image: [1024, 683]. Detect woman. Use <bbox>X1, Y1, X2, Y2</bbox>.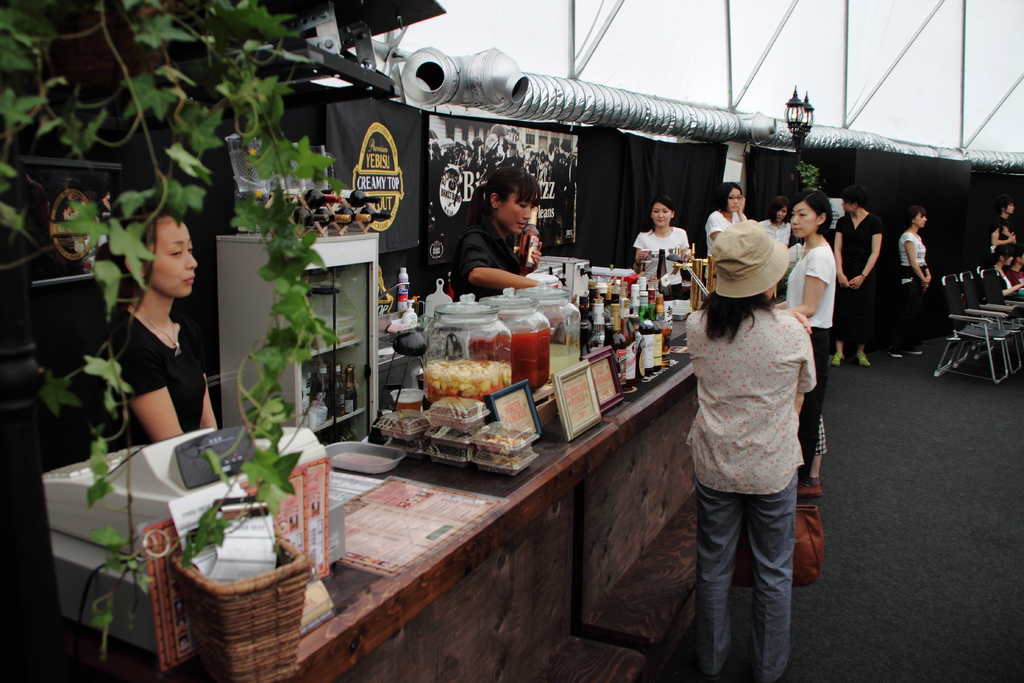
<bbox>778, 185, 834, 503</bbox>.
